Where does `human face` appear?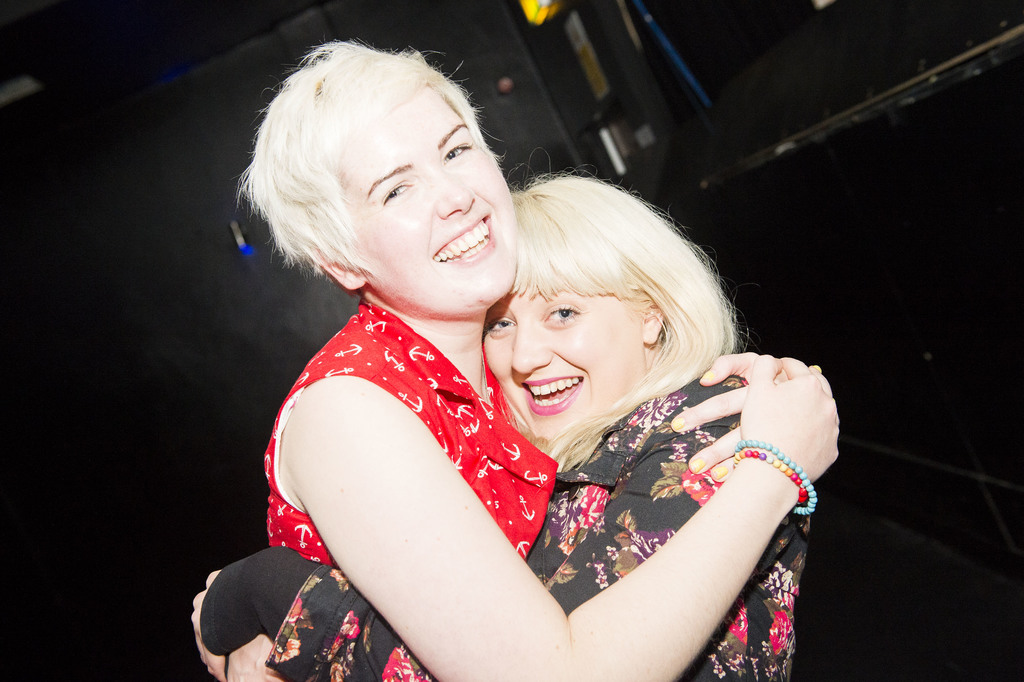
Appears at (483, 296, 648, 441).
